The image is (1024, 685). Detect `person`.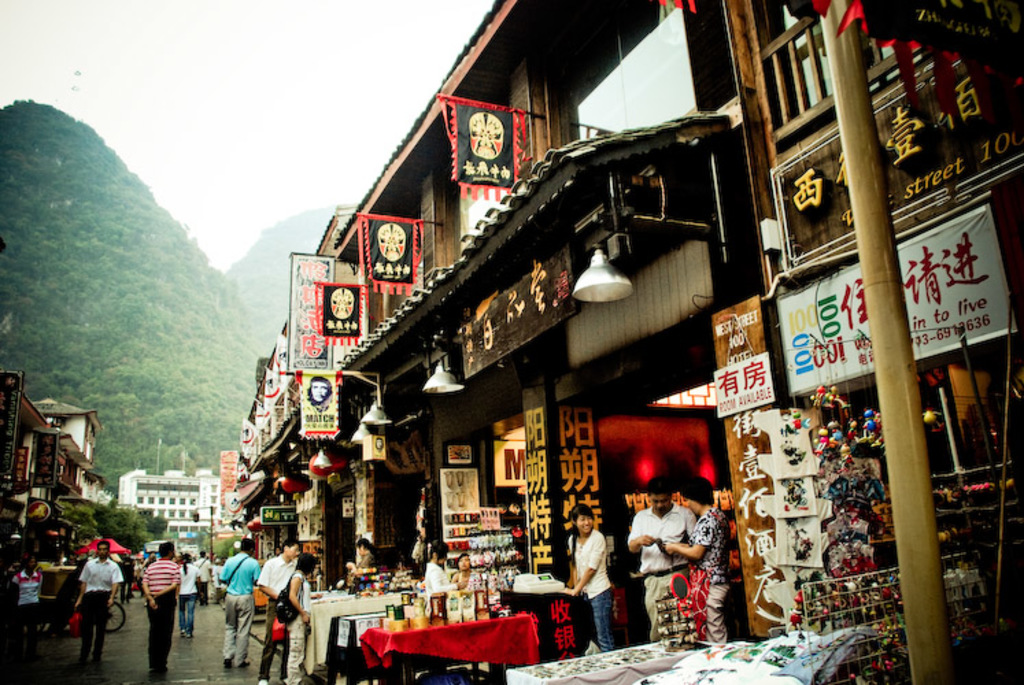
Detection: bbox=(191, 549, 212, 604).
